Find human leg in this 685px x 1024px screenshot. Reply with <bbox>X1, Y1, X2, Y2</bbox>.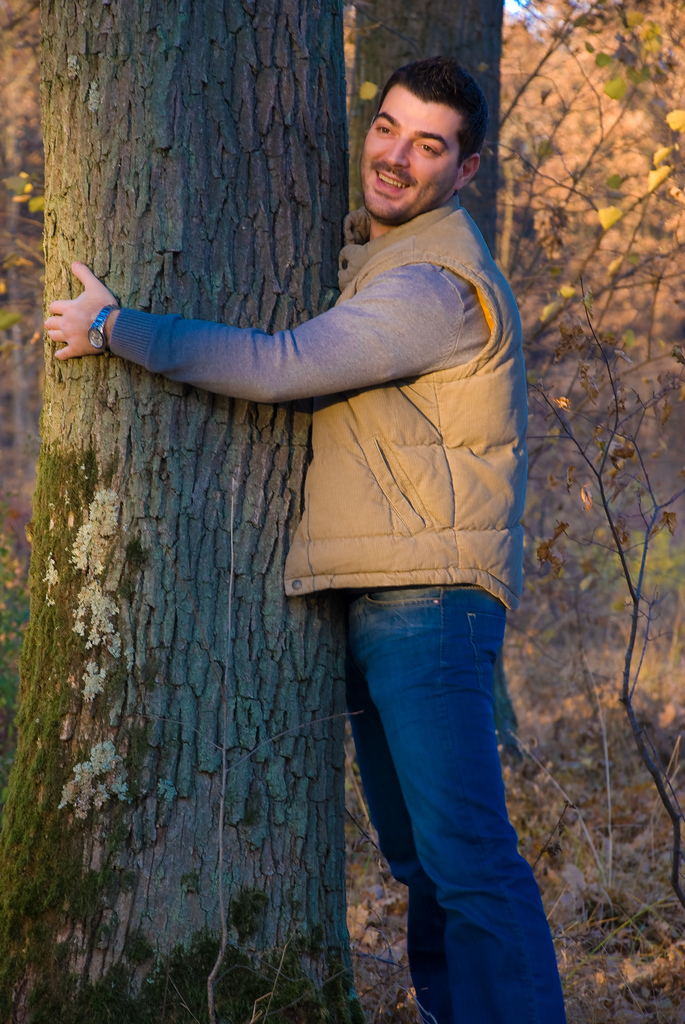
<bbox>355, 589, 573, 1023</bbox>.
